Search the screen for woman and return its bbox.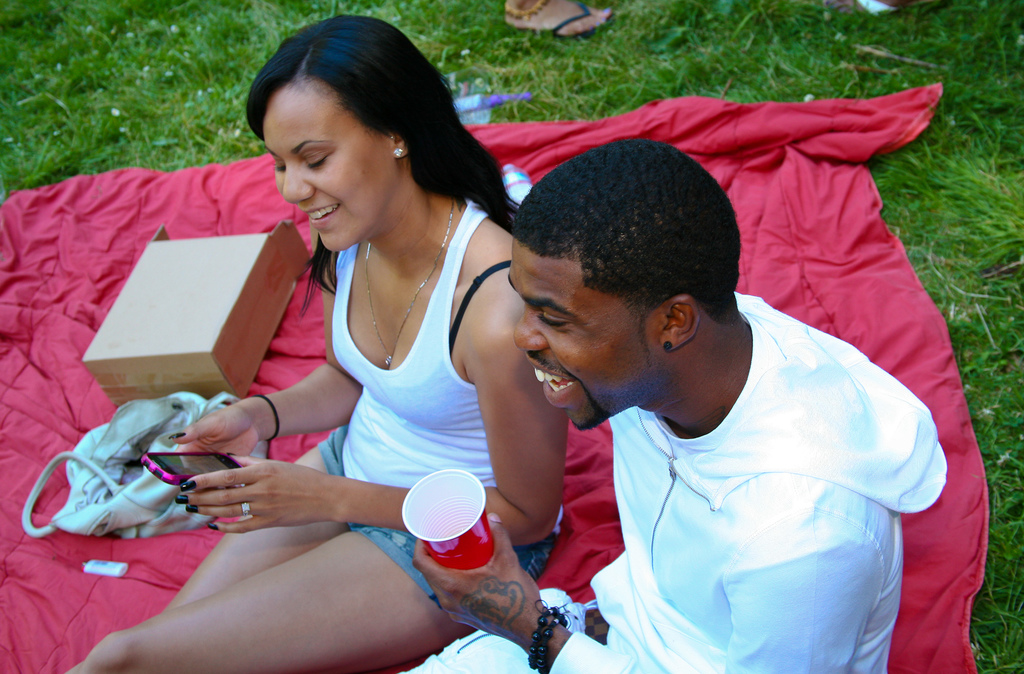
Found: crop(87, 177, 543, 671).
